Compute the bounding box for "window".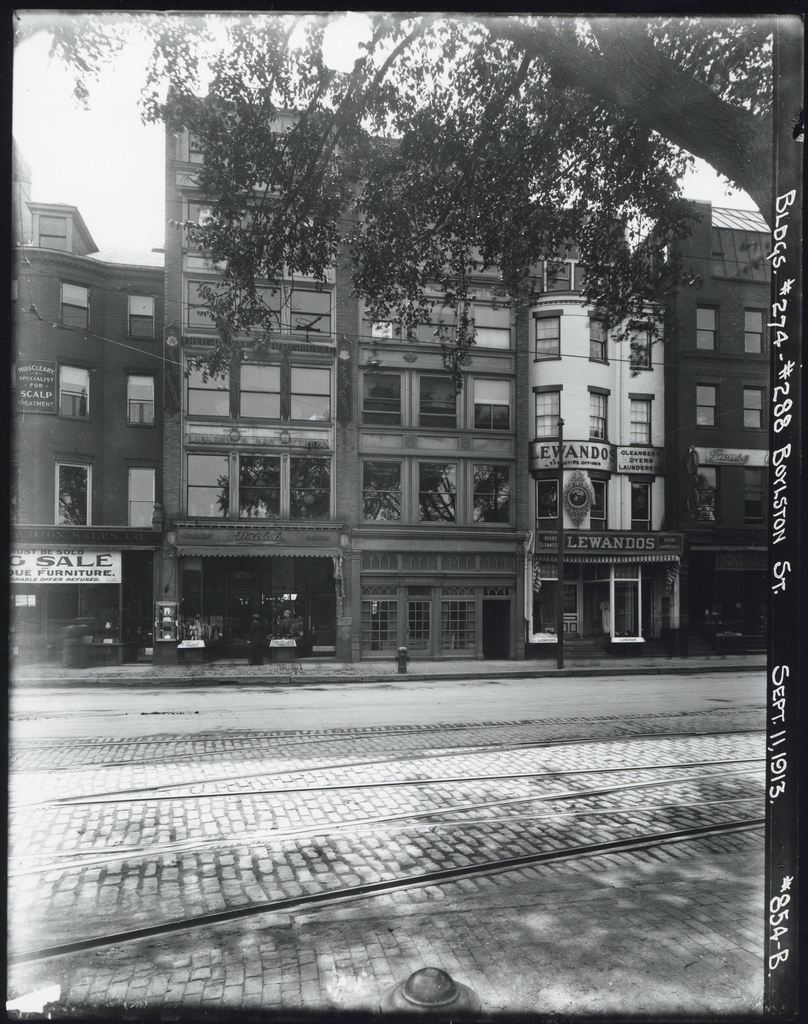
box(244, 361, 281, 429).
